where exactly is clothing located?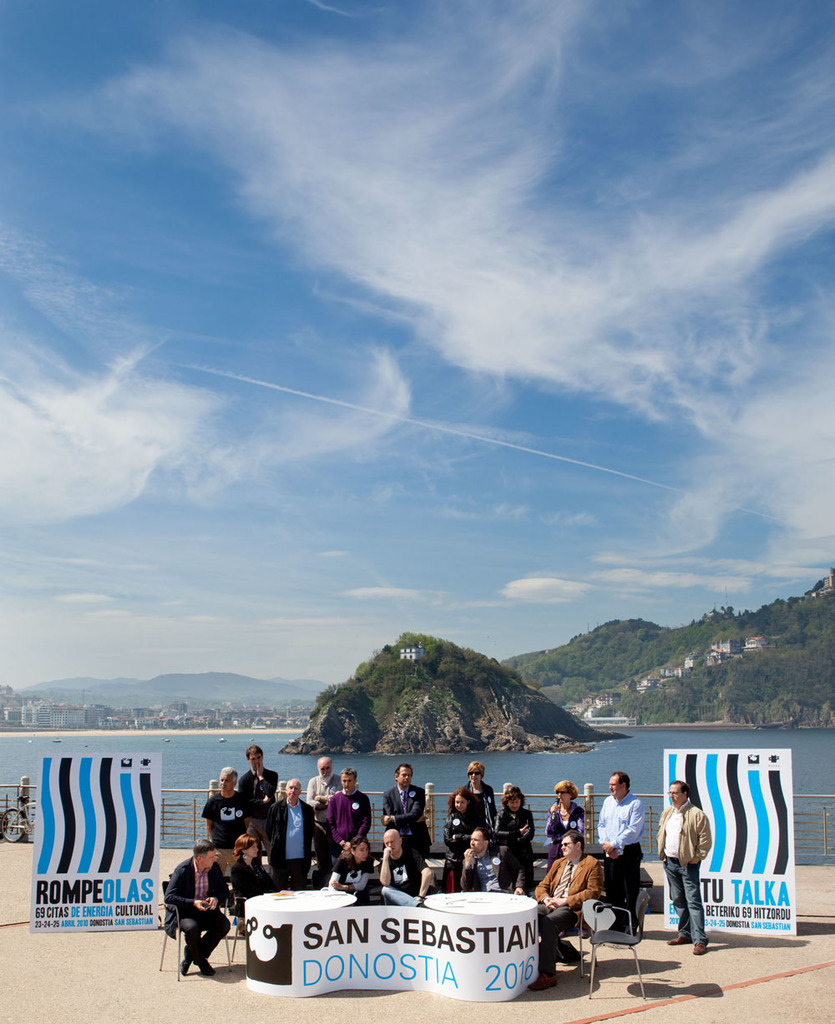
Its bounding box is Rect(228, 857, 286, 906).
